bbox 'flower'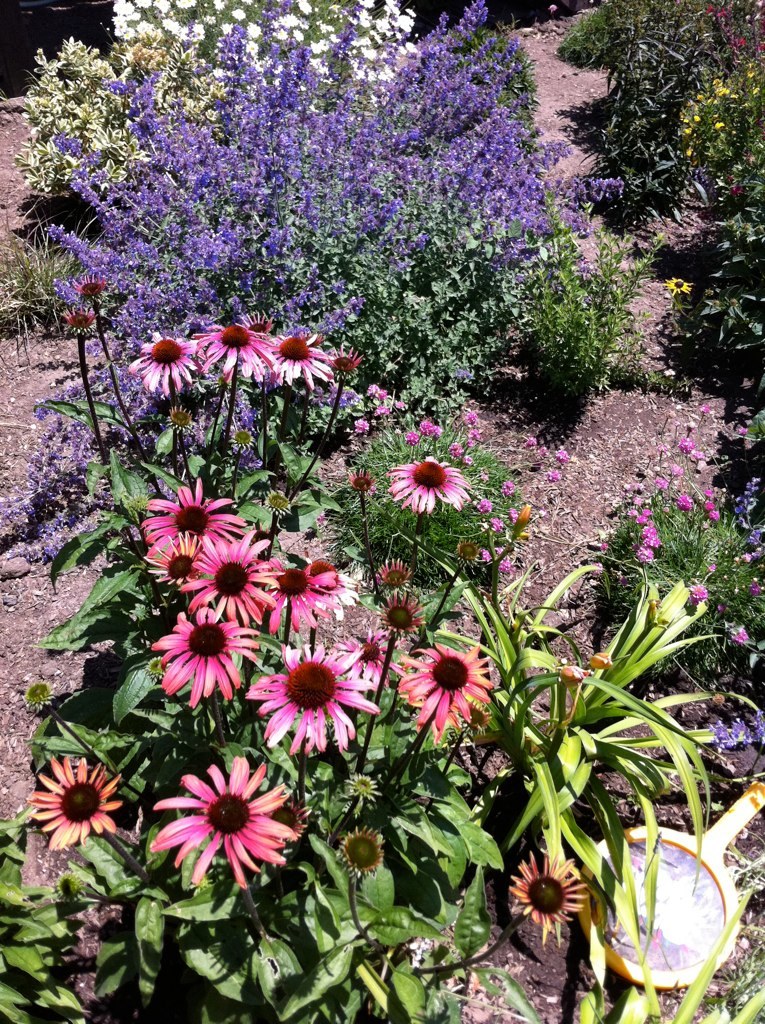
(left=336, top=344, right=352, bottom=372)
